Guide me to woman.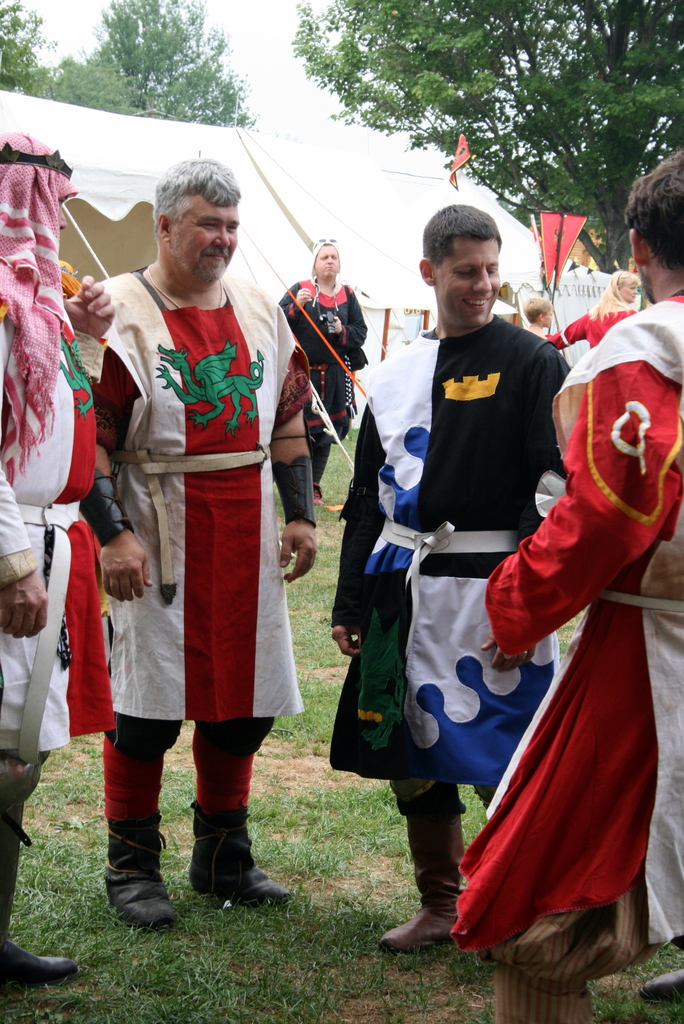
Guidance: 277:237:369:505.
